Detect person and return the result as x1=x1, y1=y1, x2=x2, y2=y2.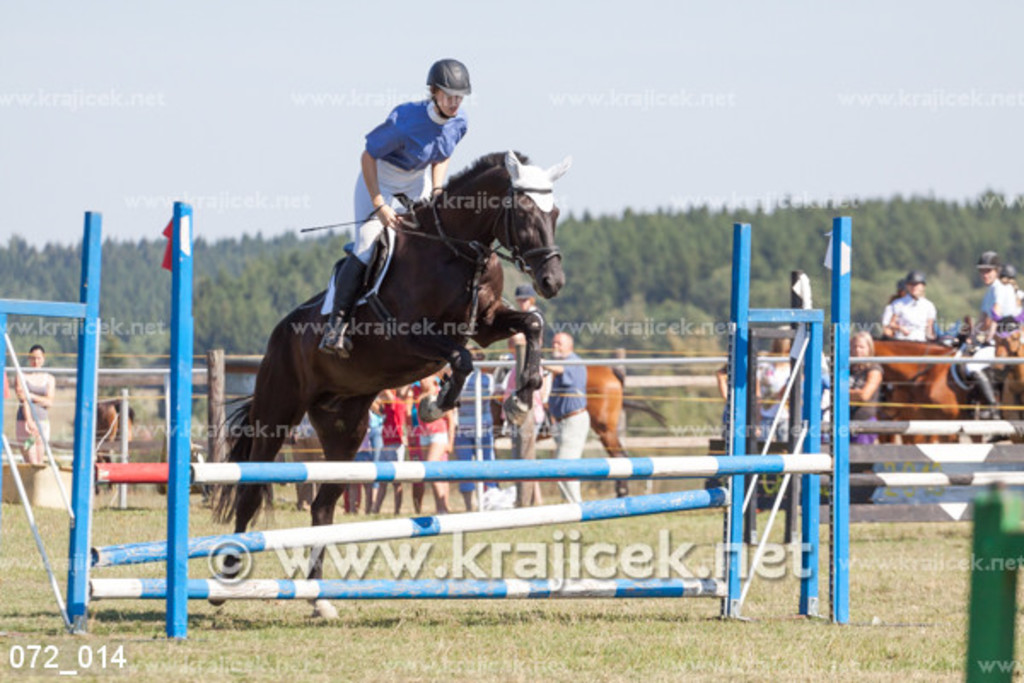
x1=312, y1=44, x2=474, y2=355.
